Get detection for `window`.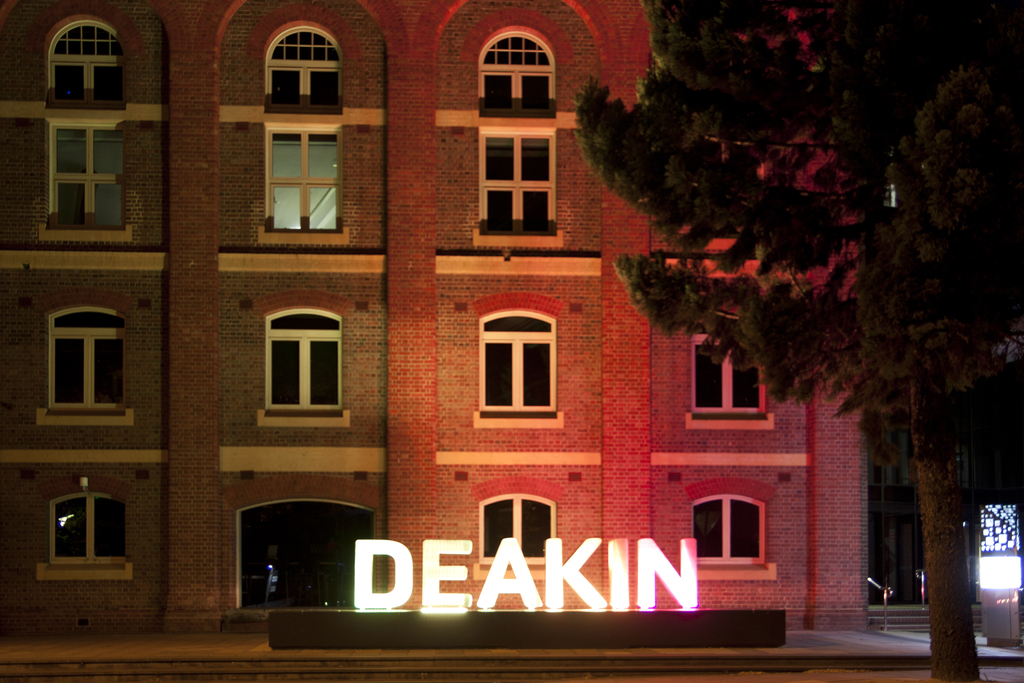
Detection: region(267, 24, 337, 109).
